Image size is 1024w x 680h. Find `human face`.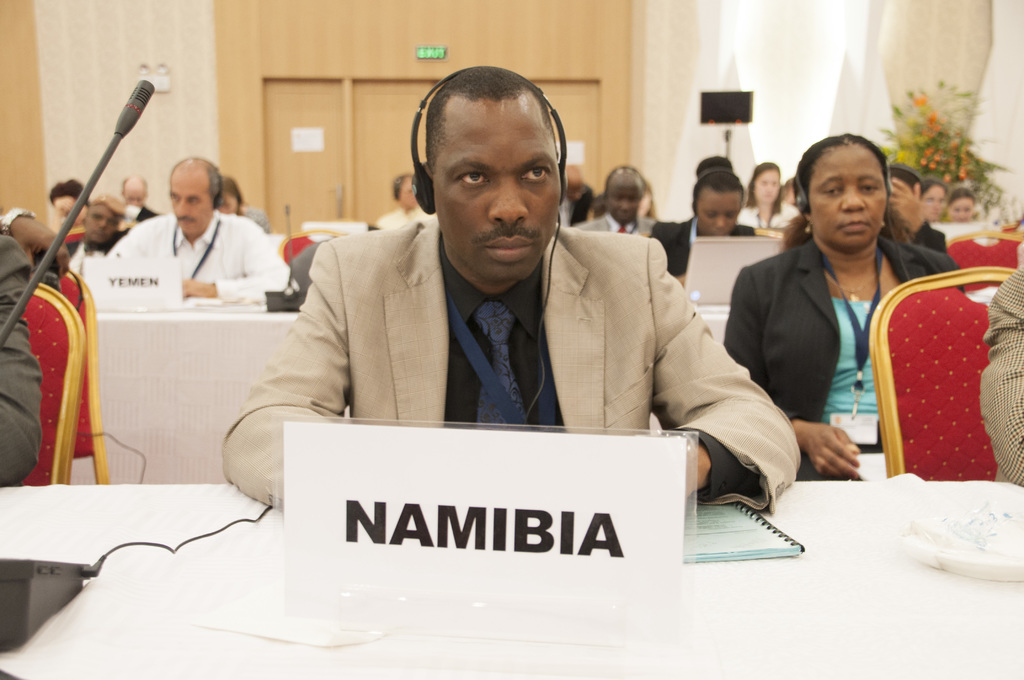
216,196,238,216.
